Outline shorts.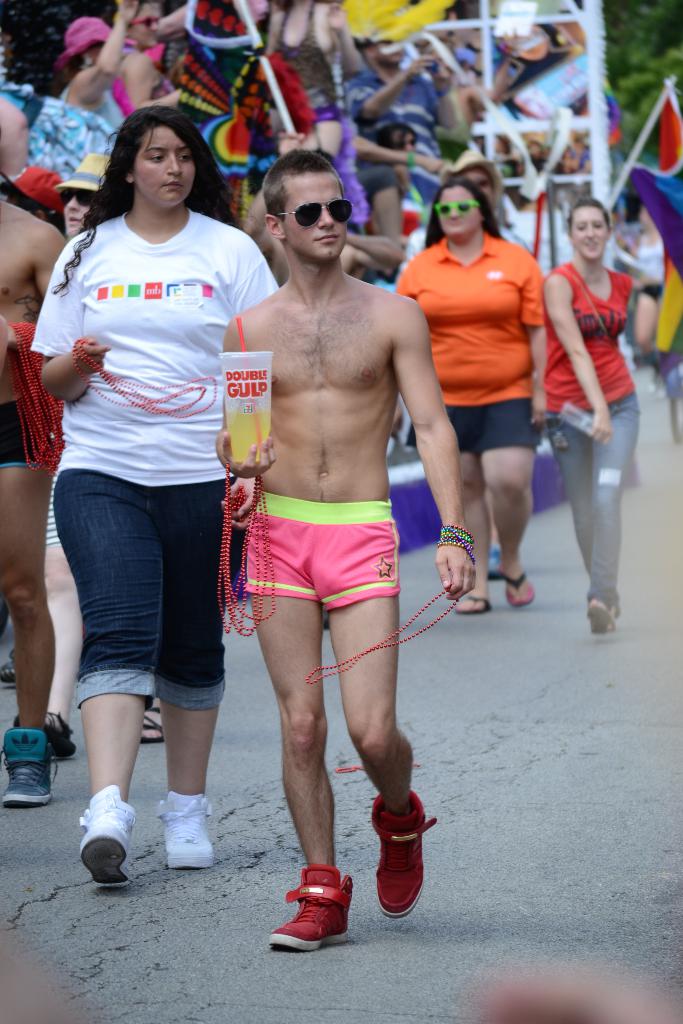
Outline: l=50, t=469, r=238, b=712.
